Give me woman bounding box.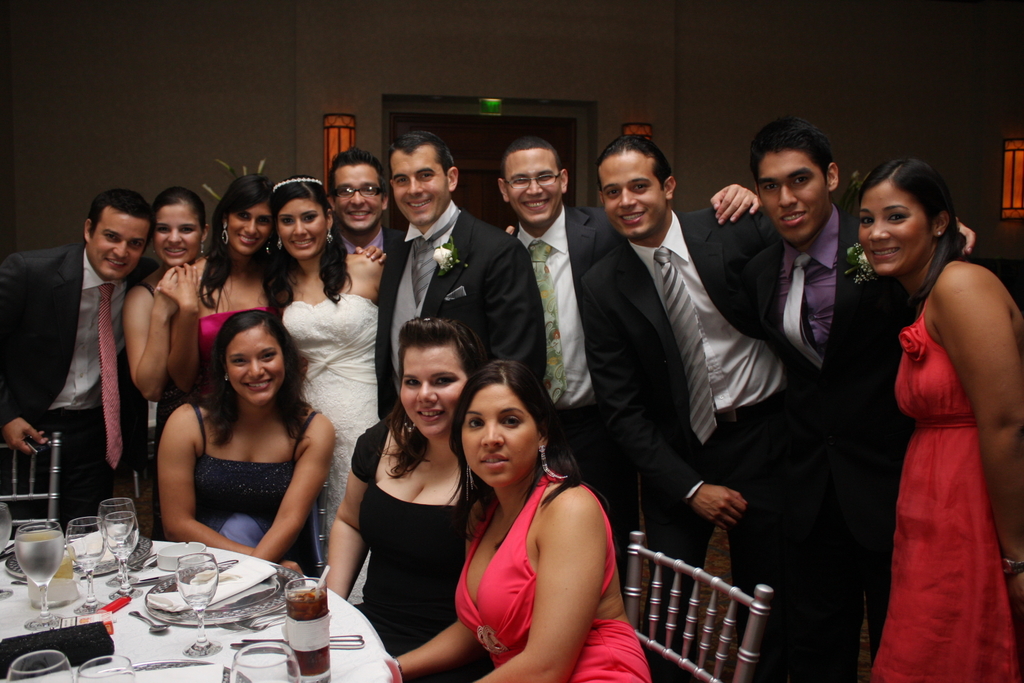
x1=857, y1=158, x2=1023, y2=682.
